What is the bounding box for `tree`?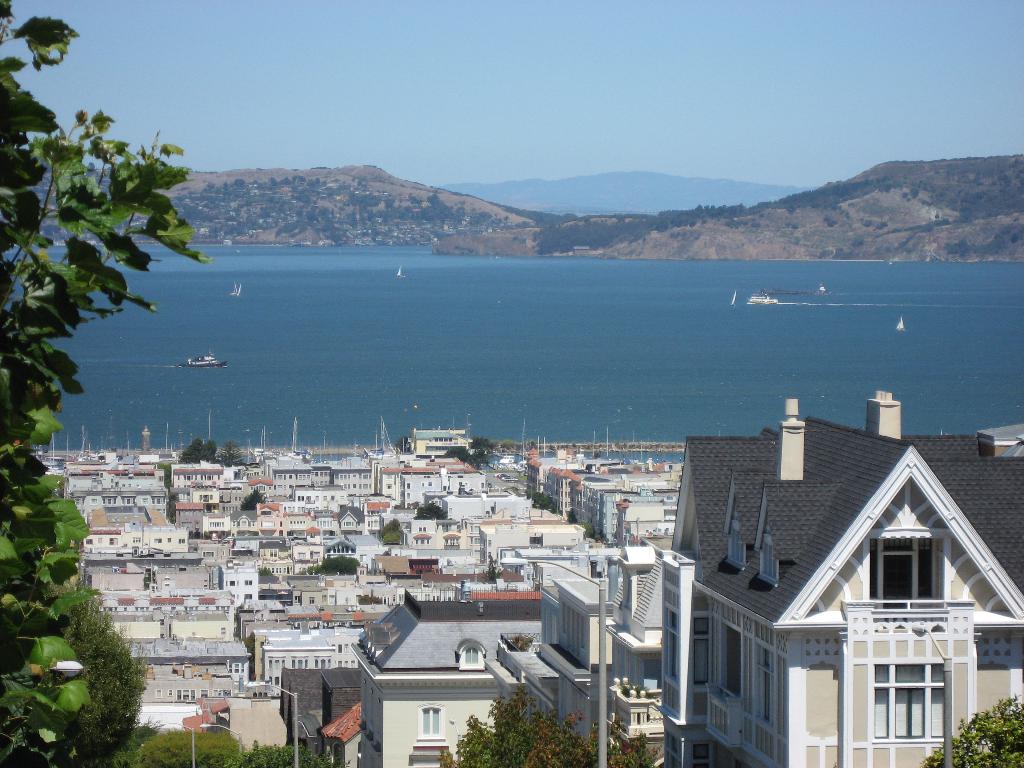
0 0 216 767.
